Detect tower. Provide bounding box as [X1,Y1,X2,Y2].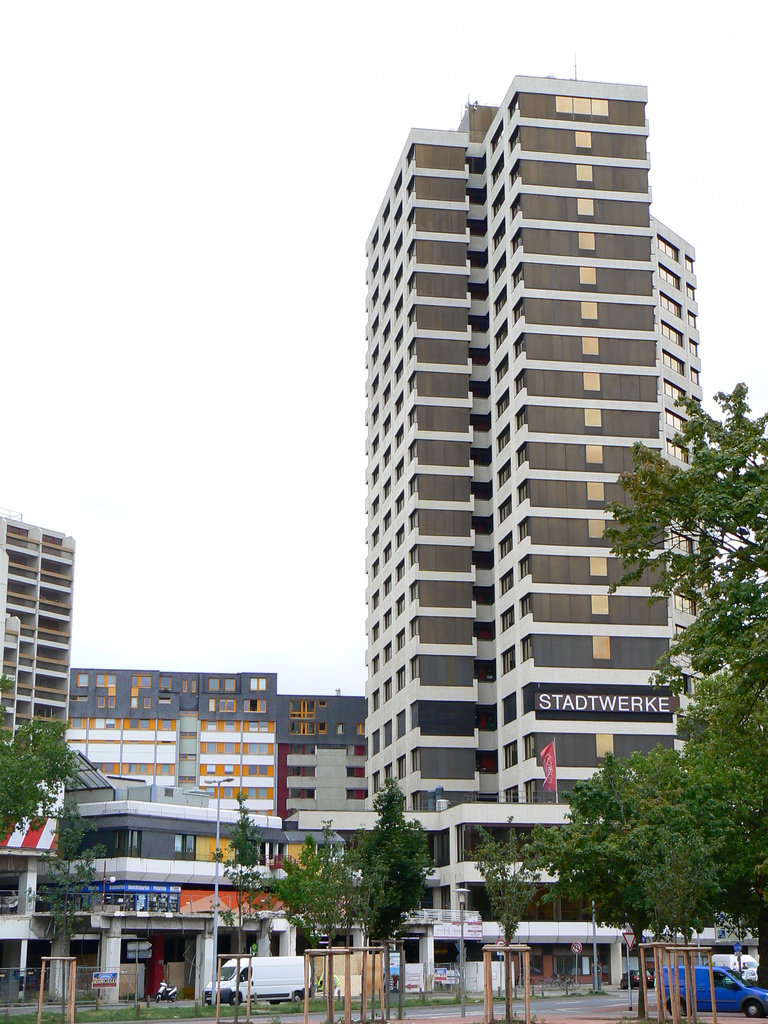
[348,47,706,836].
